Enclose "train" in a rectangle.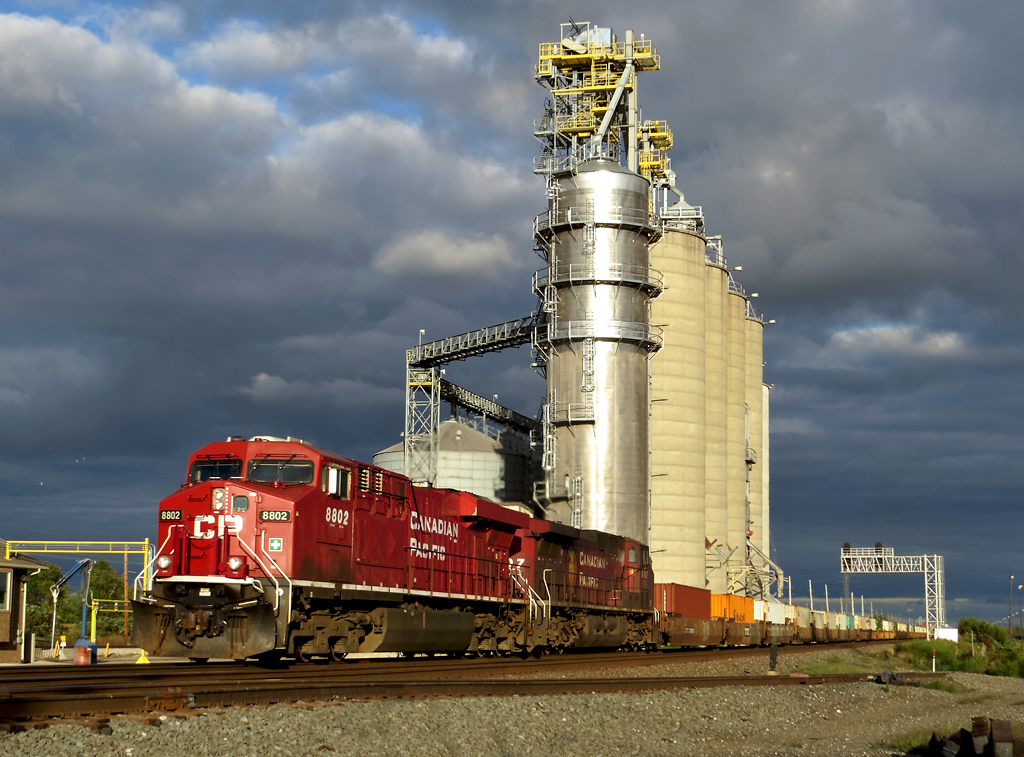
[121, 437, 931, 665].
